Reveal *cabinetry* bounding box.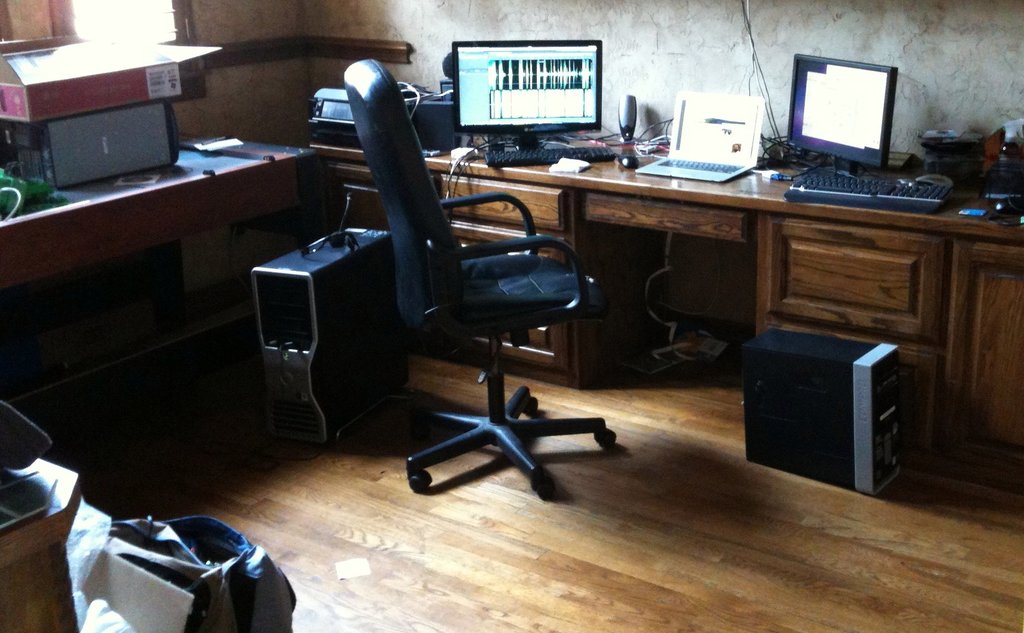
Revealed: Rect(436, 170, 574, 228).
